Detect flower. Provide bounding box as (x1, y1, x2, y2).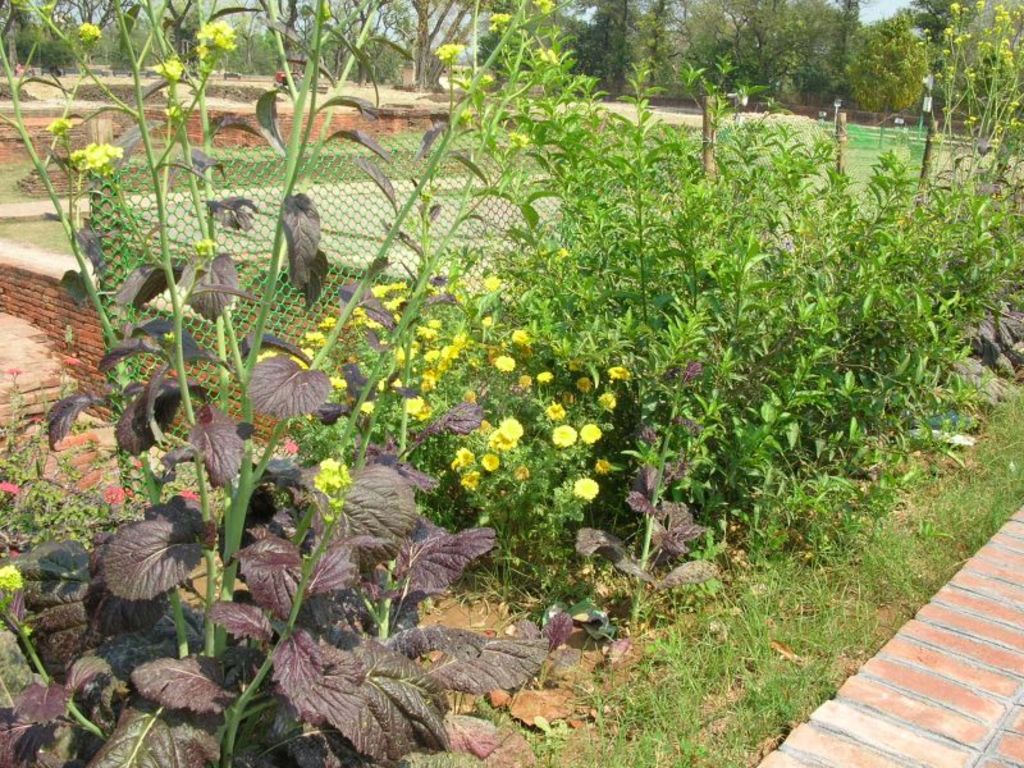
(596, 393, 614, 408).
